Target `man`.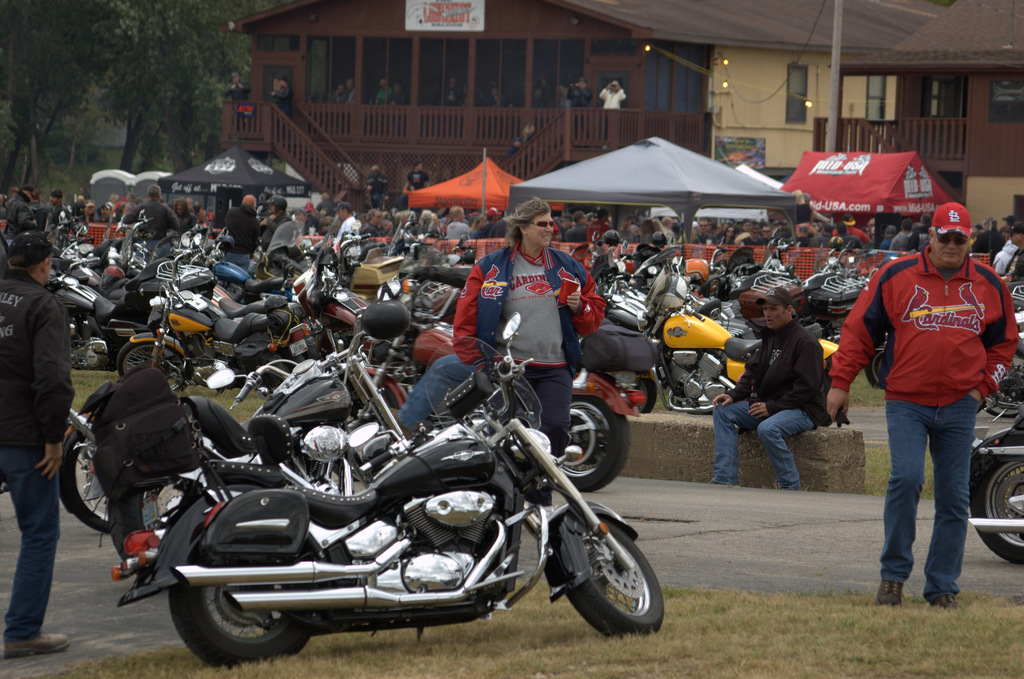
Target region: (x1=743, y1=218, x2=766, y2=244).
